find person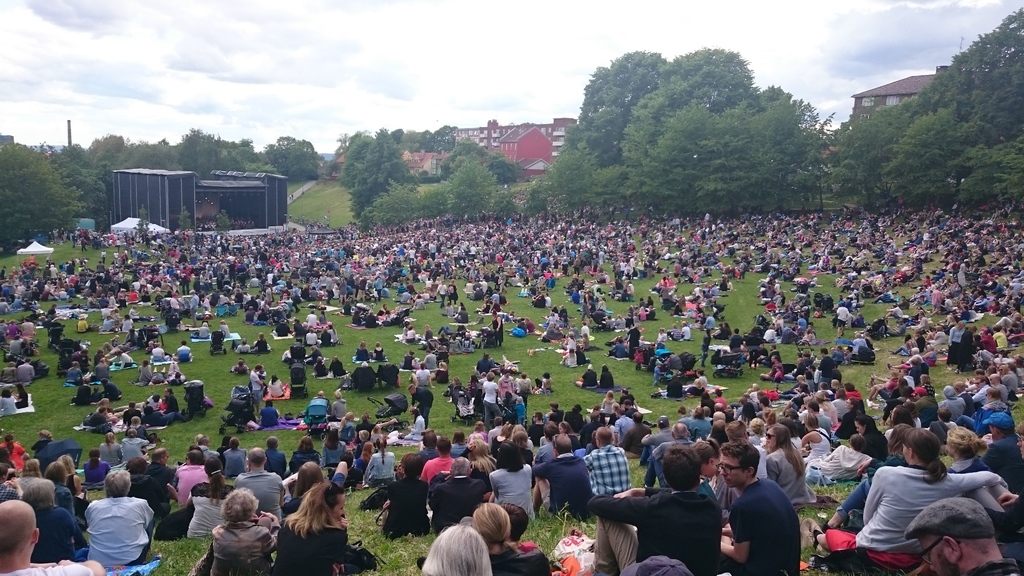
<bbox>58, 360, 88, 381</bbox>
